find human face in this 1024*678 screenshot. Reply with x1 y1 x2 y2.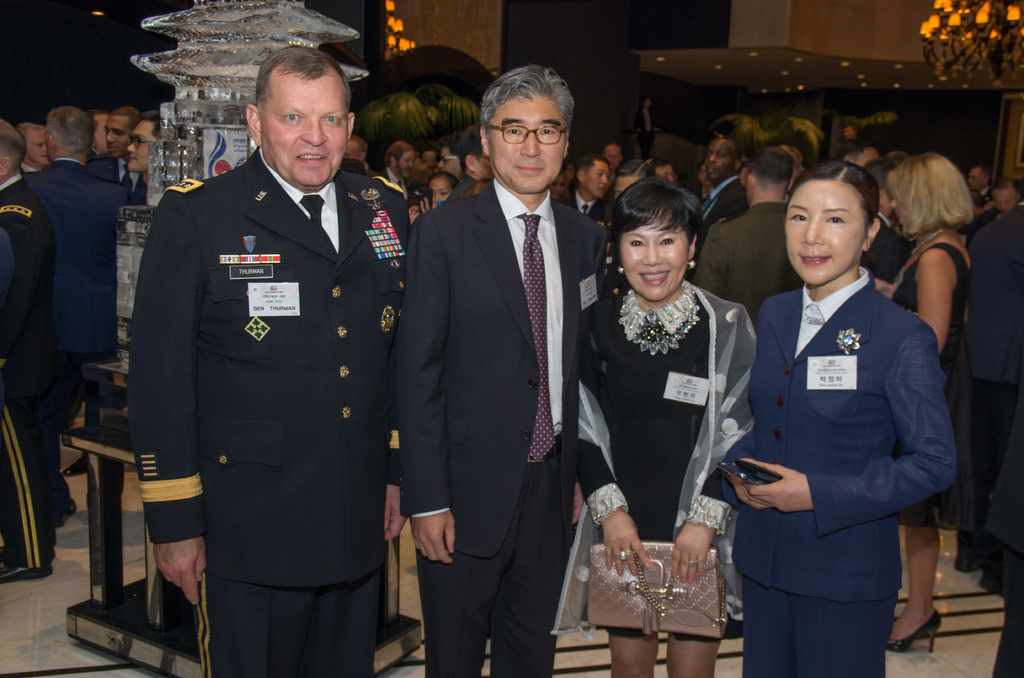
699 162 712 190.
